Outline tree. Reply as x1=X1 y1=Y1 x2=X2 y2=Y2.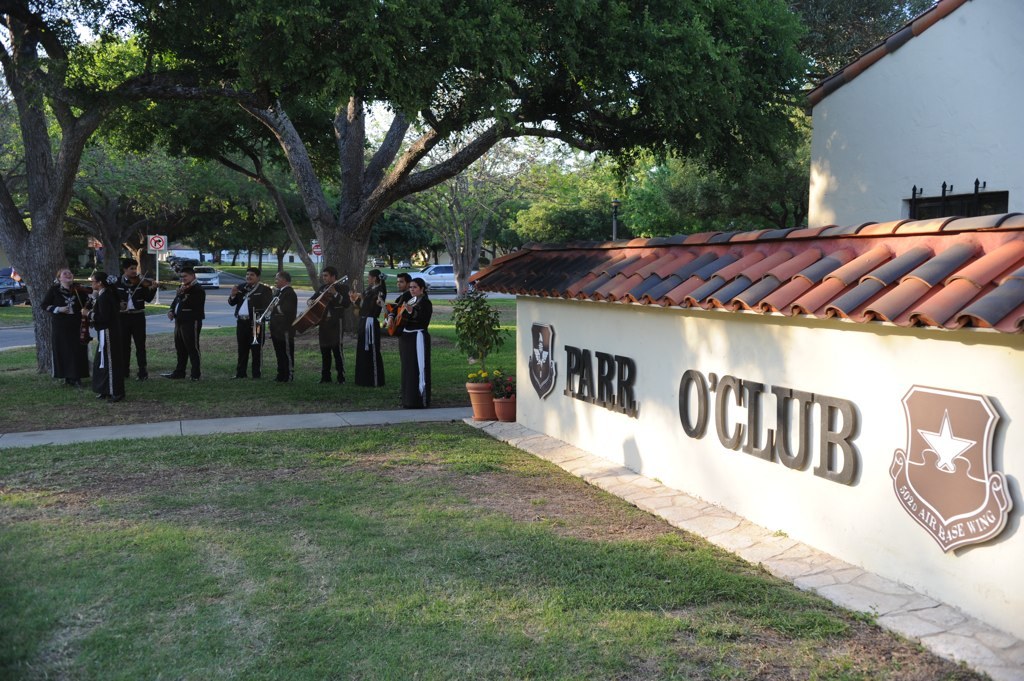
x1=779 y1=0 x2=945 y2=106.
